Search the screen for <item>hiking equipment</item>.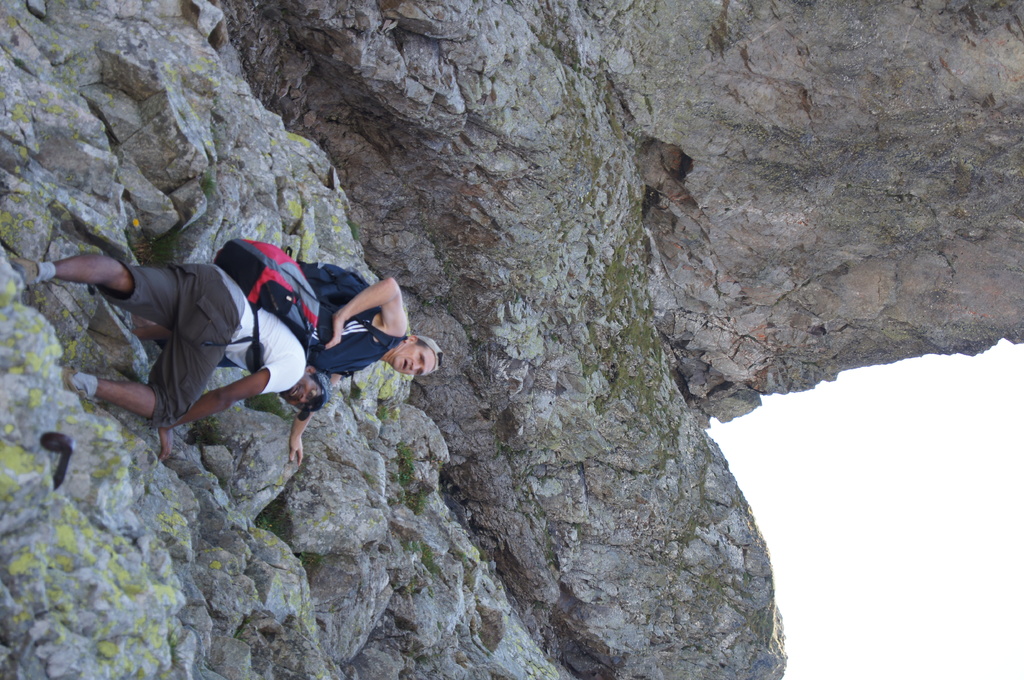
Found at [left=202, top=239, right=324, bottom=359].
